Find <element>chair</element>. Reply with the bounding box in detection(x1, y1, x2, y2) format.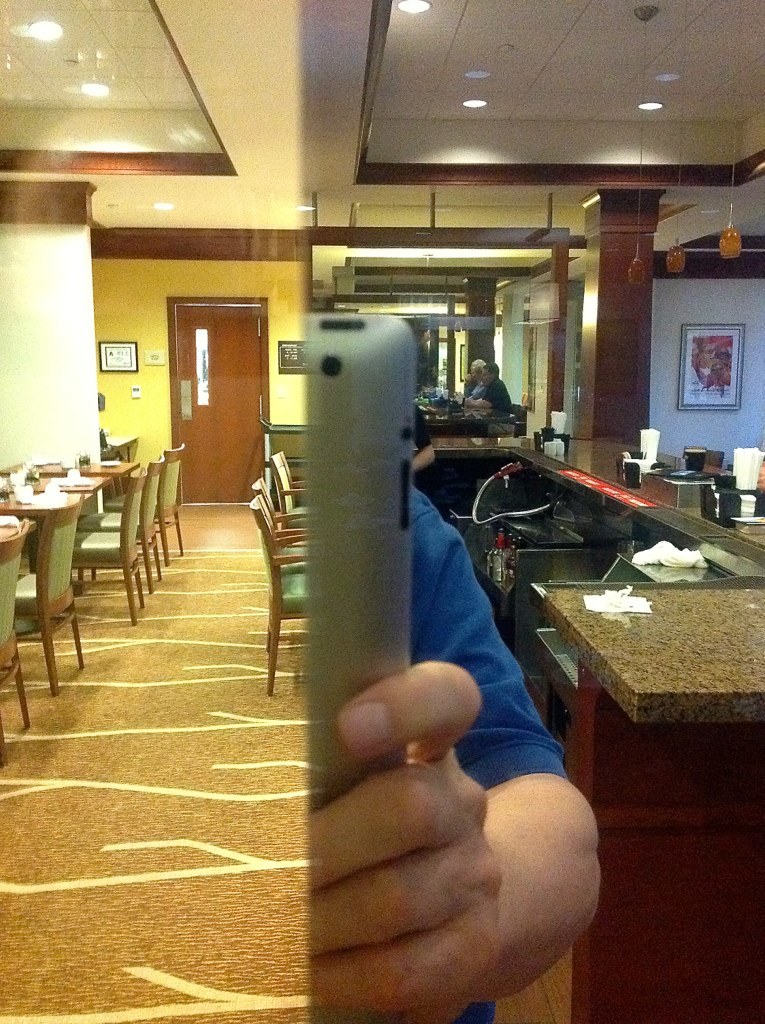
detection(102, 444, 196, 561).
